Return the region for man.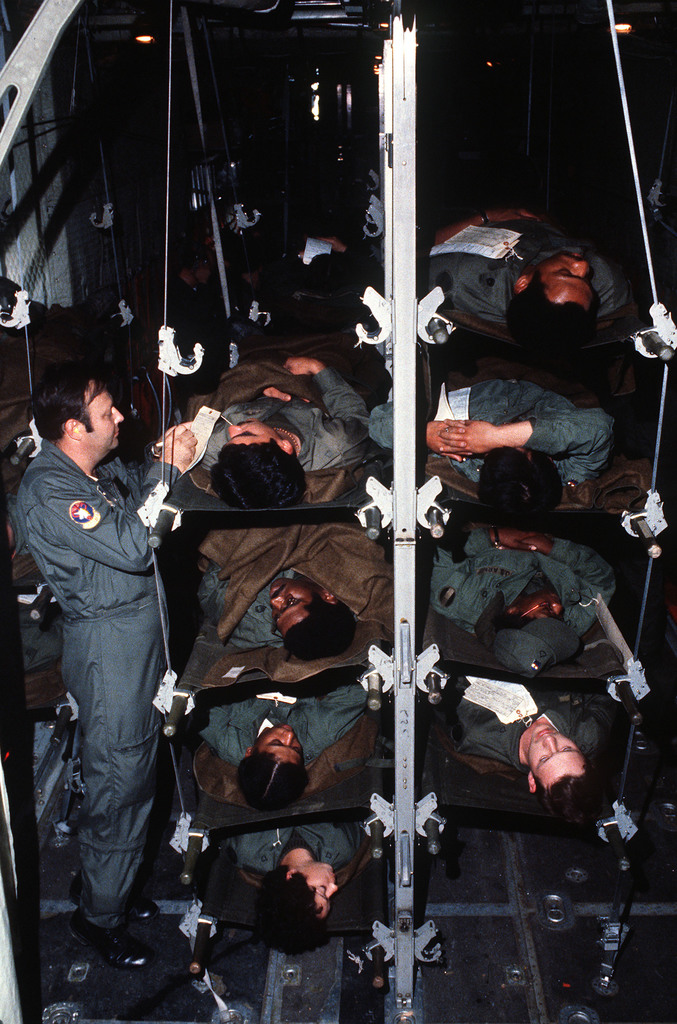
box=[266, 224, 377, 292].
